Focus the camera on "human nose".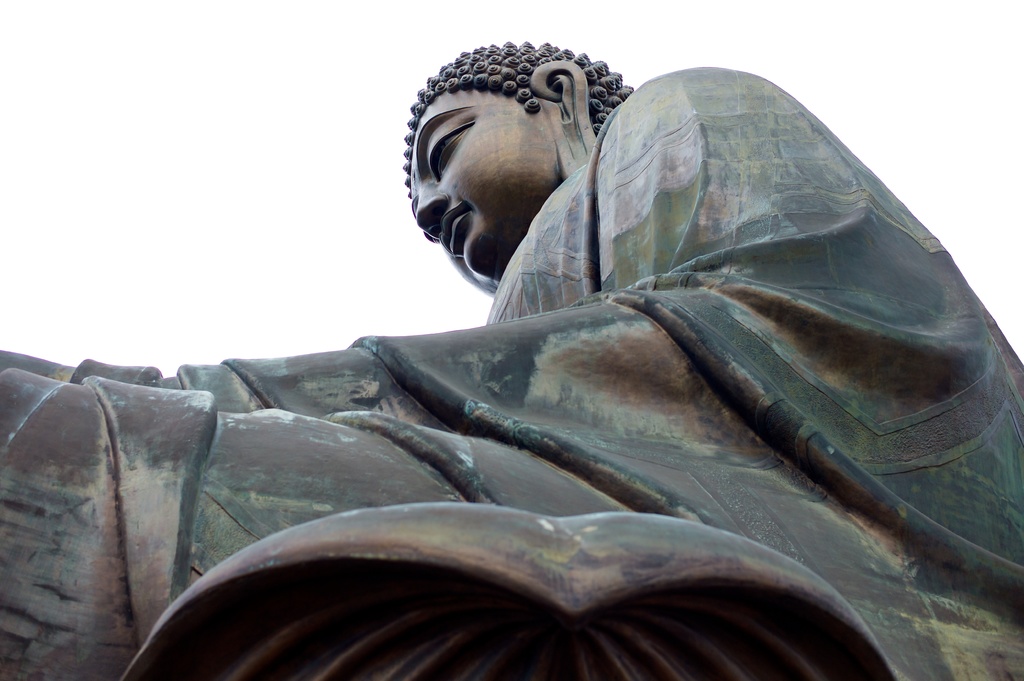
Focus region: {"left": 419, "top": 185, "right": 452, "bottom": 231}.
